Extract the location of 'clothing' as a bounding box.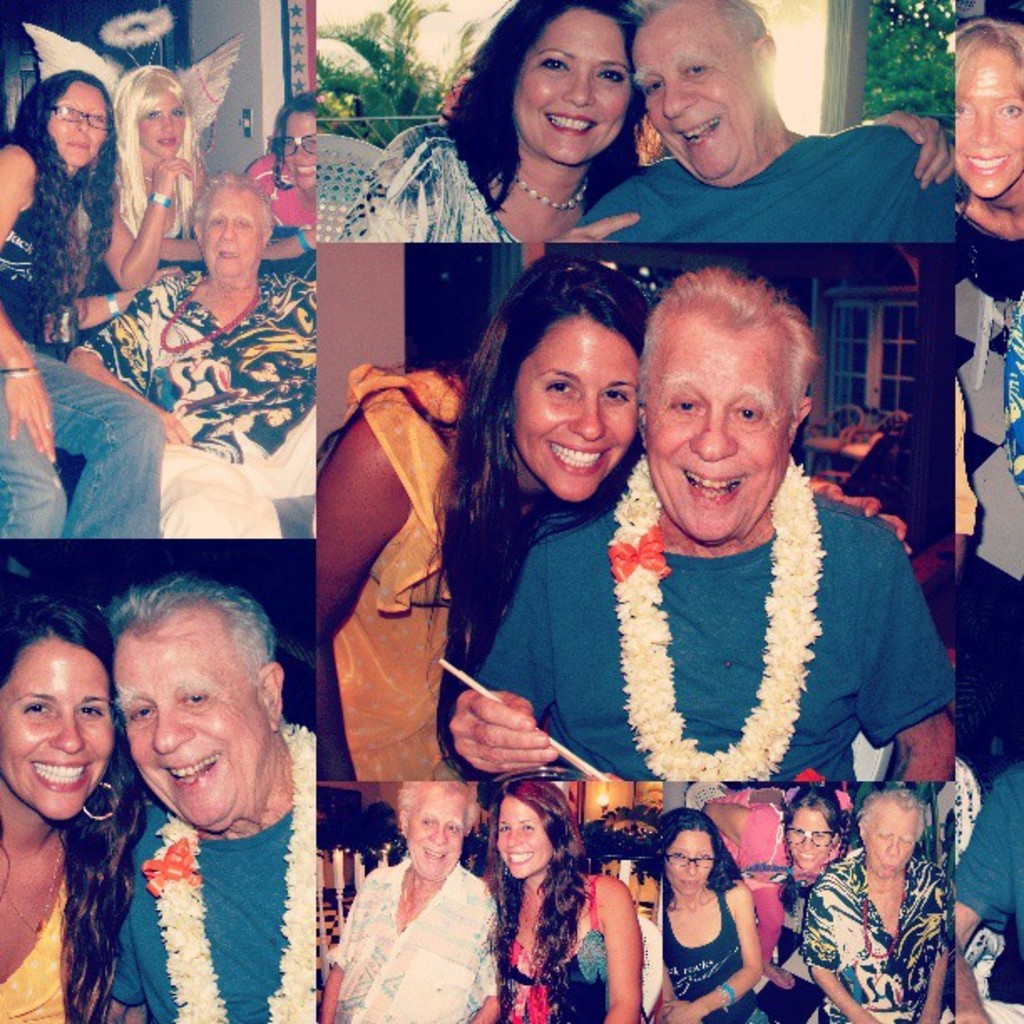
{"left": 323, "top": 363, "right": 487, "bottom": 785}.
